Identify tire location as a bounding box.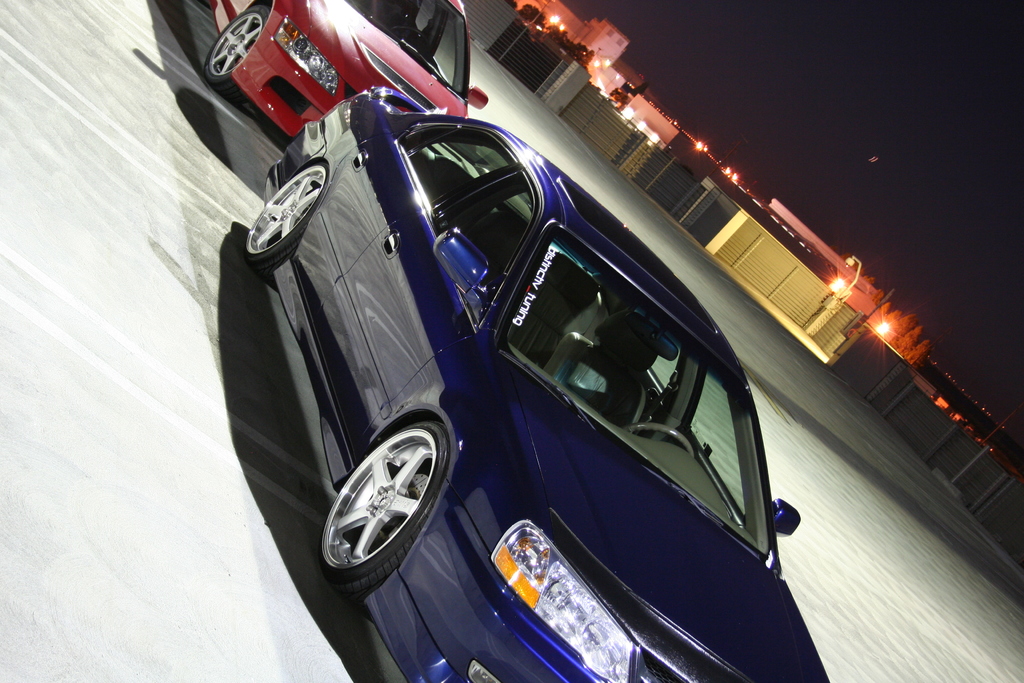
bbox=[315, 417, 450, 614].
